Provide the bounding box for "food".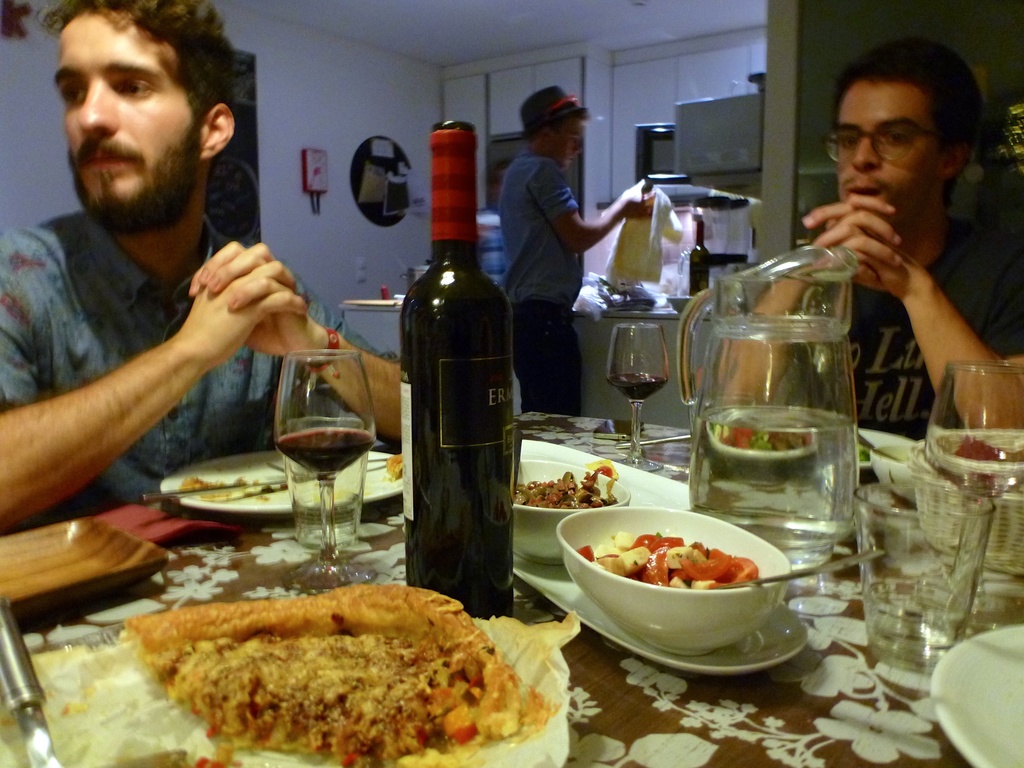
Rect(576, 525, 761, 596).
